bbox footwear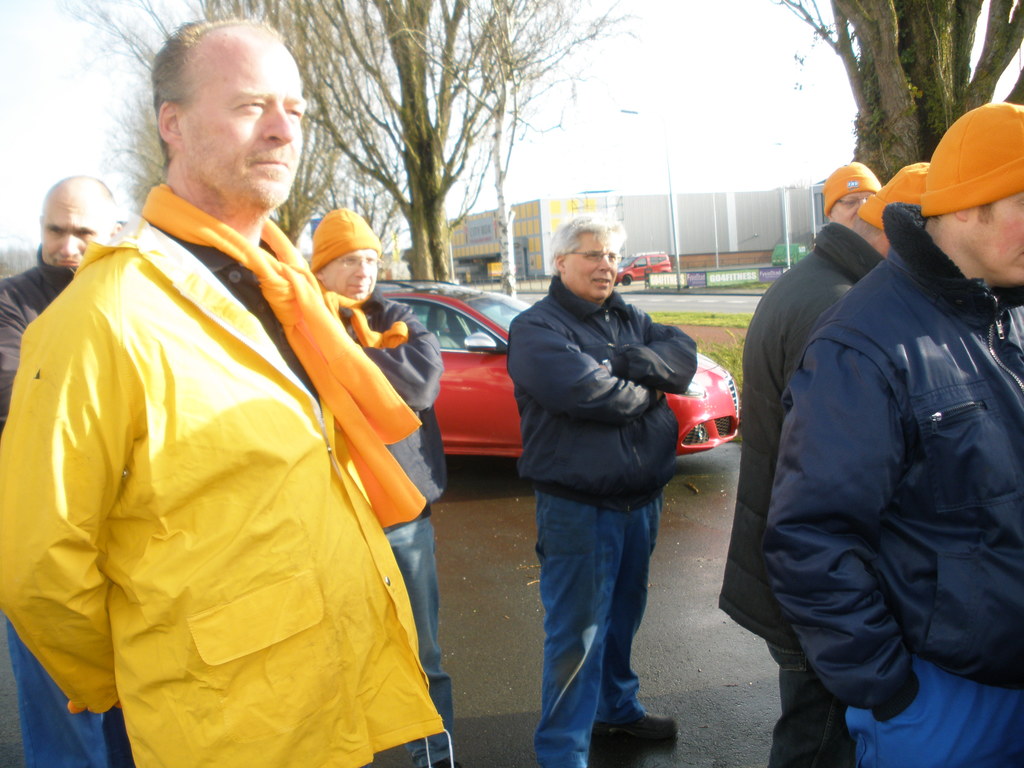
(593, 710, 675, 737)
